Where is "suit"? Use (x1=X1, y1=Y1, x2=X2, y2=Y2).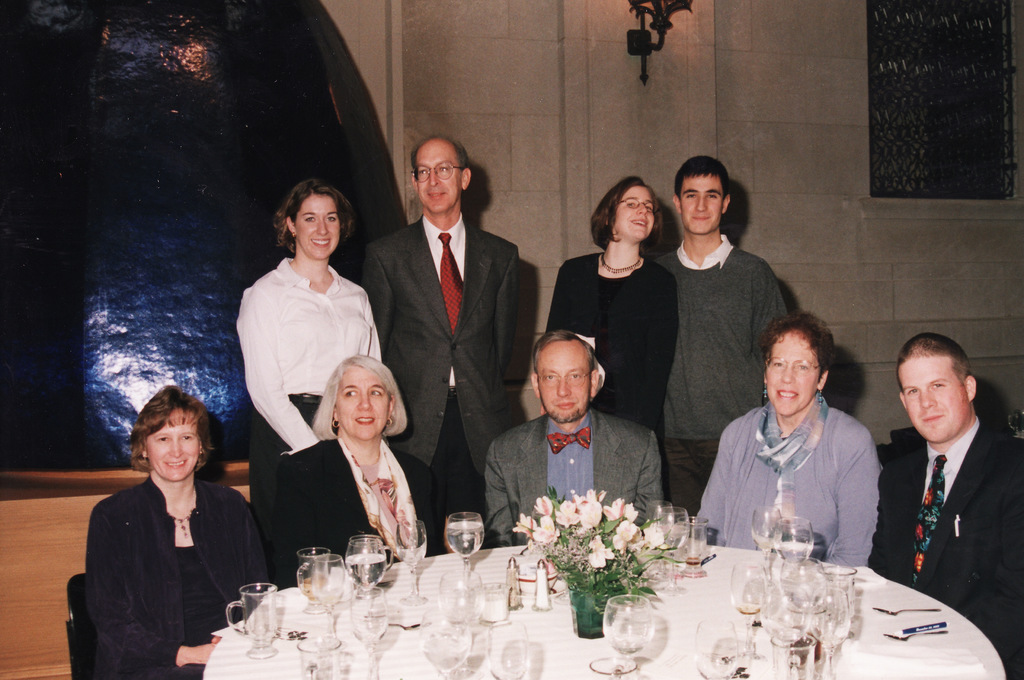
(x1=483, y1=413, x2=664, y2=545).
